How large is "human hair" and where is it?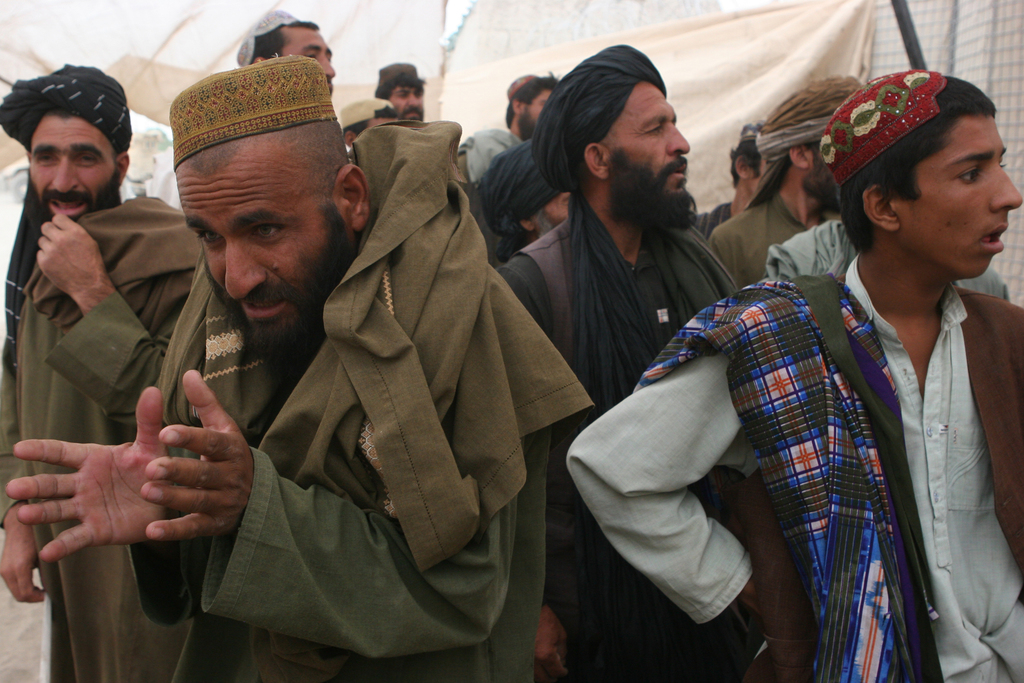
Bounding box: {"left": 249, "top": 18, "right": 320, "bottom": 65}.
